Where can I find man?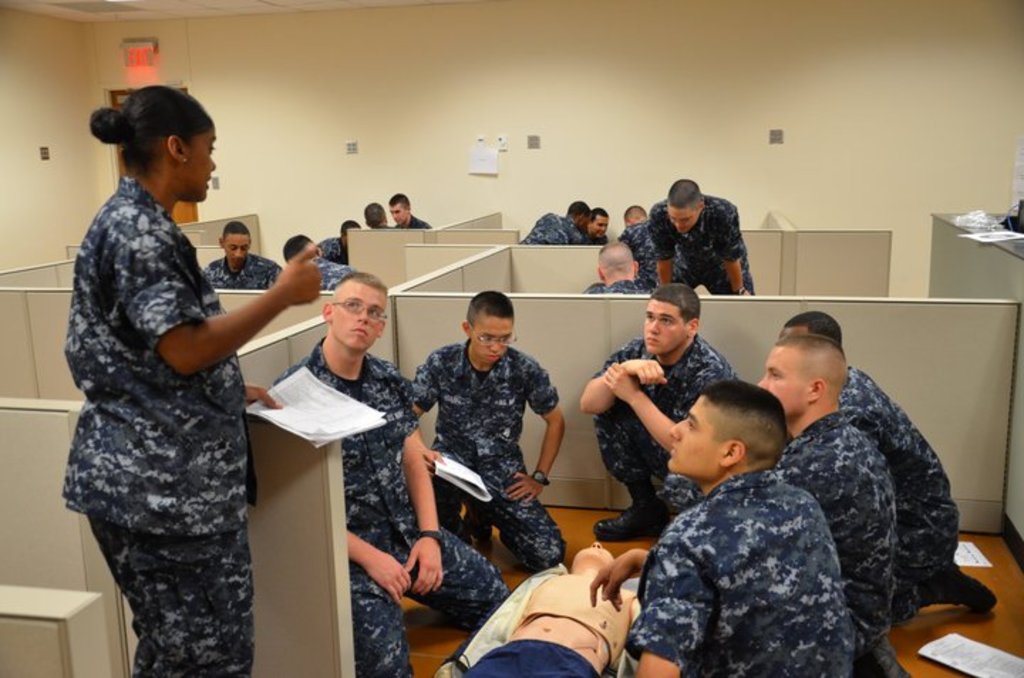
You can find it at l=314, t=220, r=364, b=269.
